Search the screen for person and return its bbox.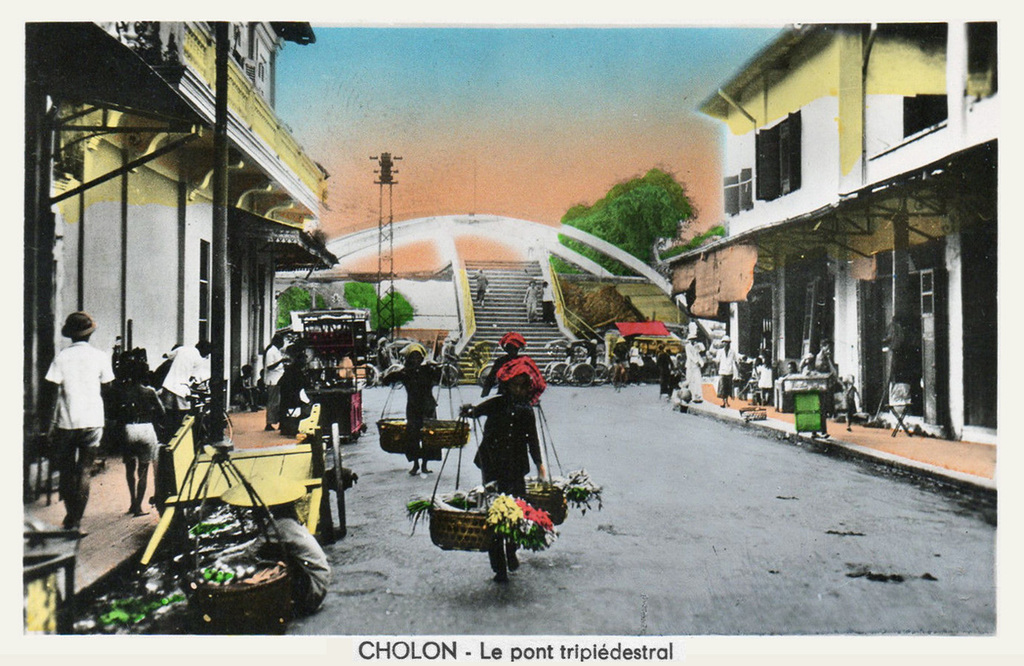
Found: x1=36, y1=296, x2=104, y2=540.
